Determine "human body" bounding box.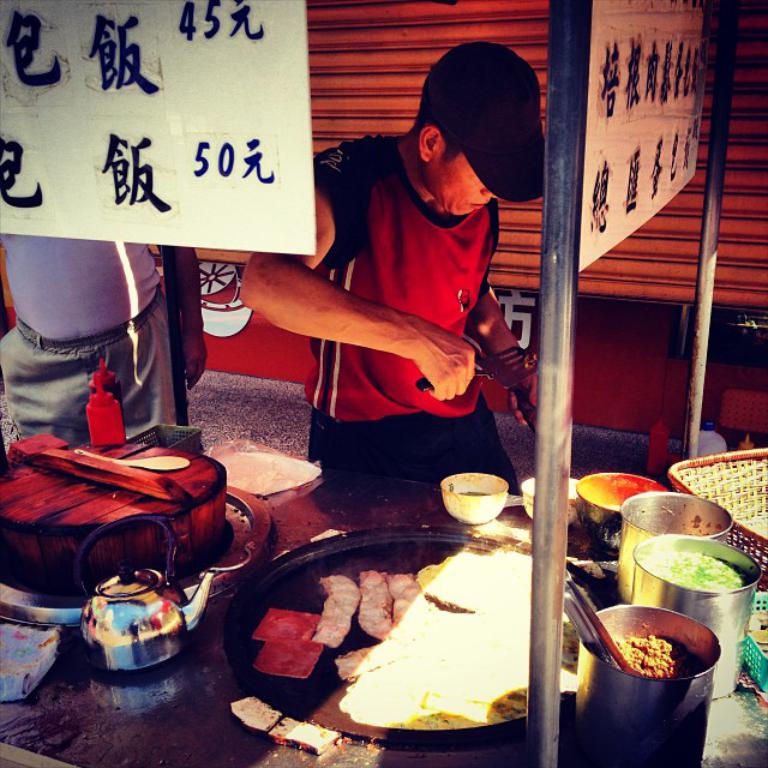
Determined: x1=296, y1=54, x2=568, y2=516.
